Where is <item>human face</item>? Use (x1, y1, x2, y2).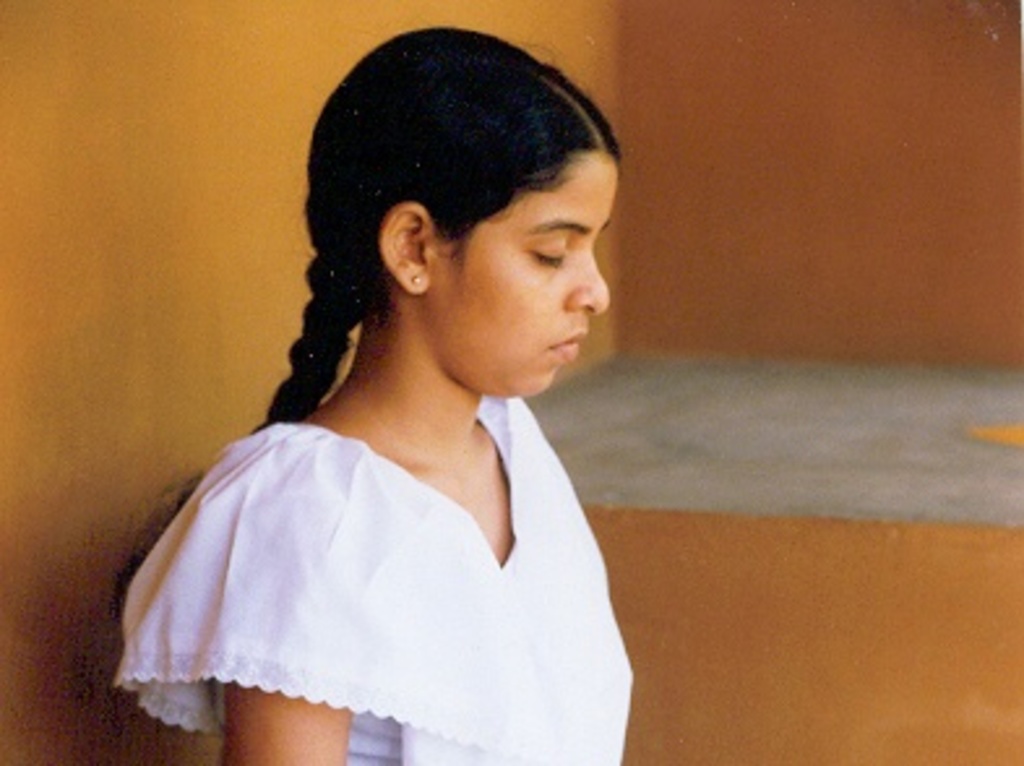
(433, 143, 612, 399).
